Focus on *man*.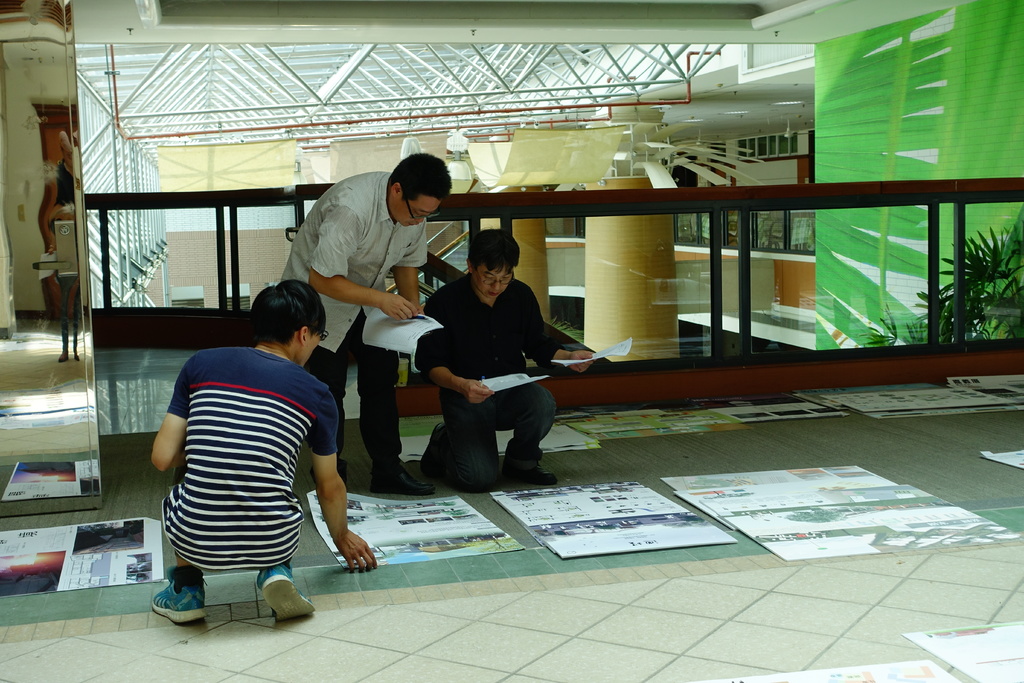
Focused at 410/236/570/505.
